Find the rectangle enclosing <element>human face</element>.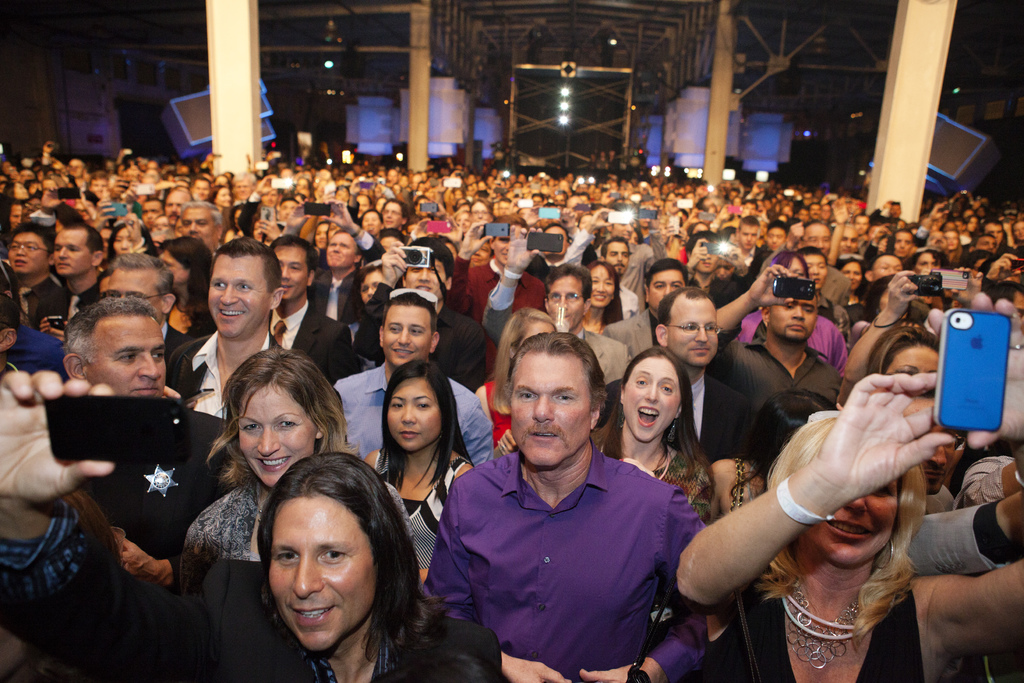
[x1=231, y1=378, x2=321, y2=487].
